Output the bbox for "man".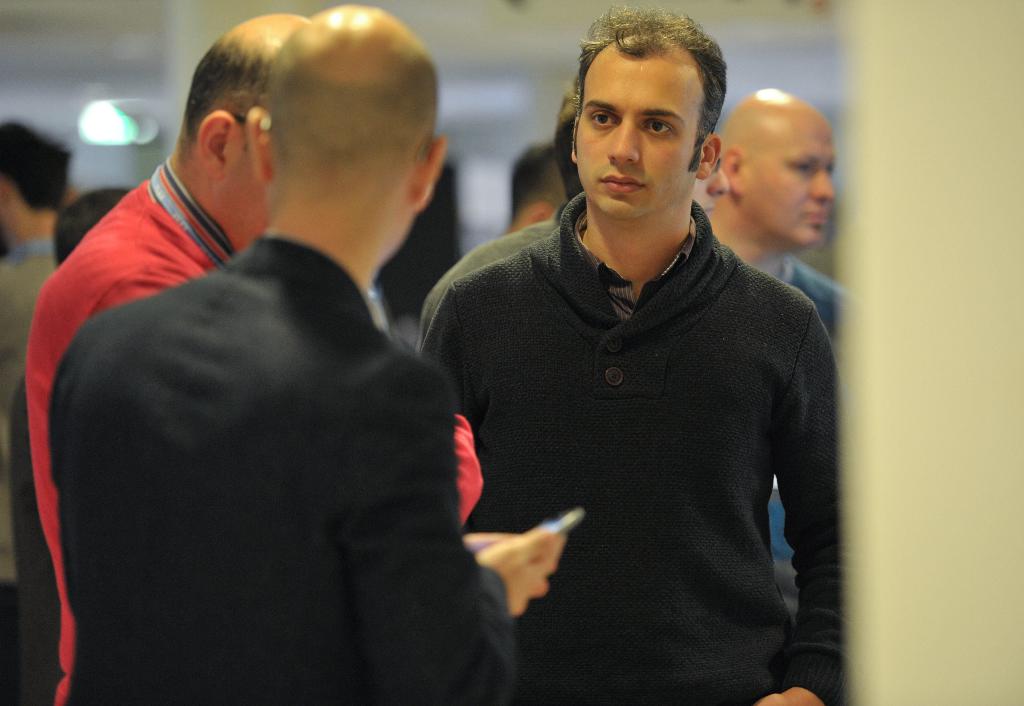
bbox=[24, 8, 486, 705].
